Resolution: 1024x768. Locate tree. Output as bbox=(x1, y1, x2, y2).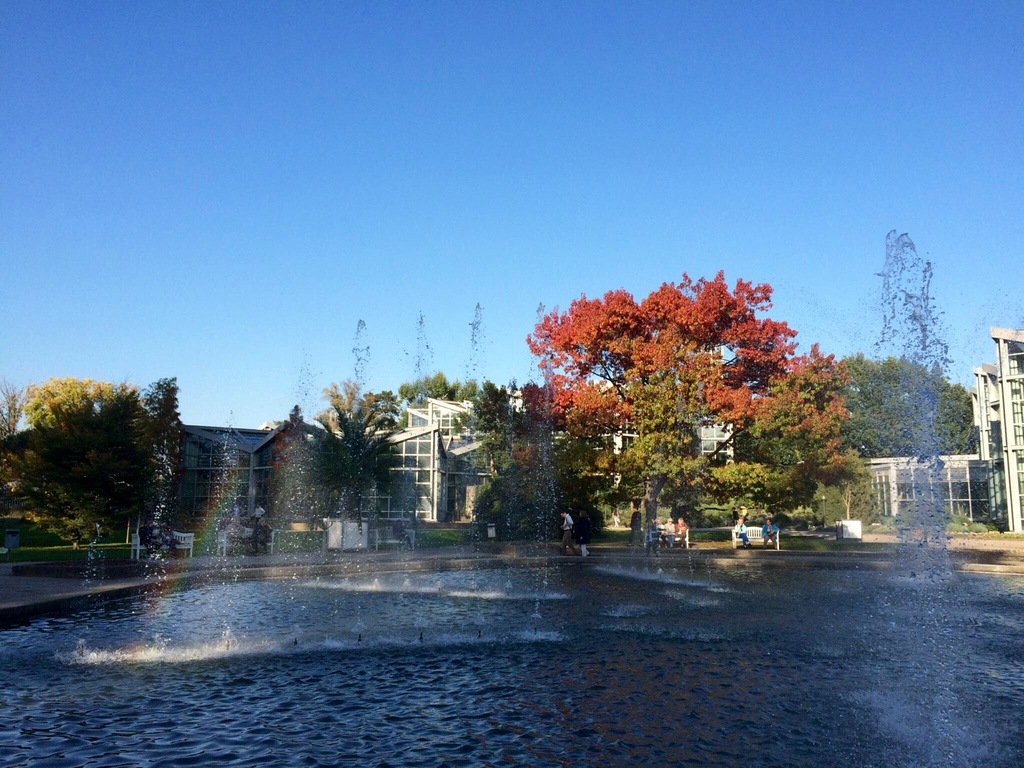
bbox=(14, 358, 180, 578).
